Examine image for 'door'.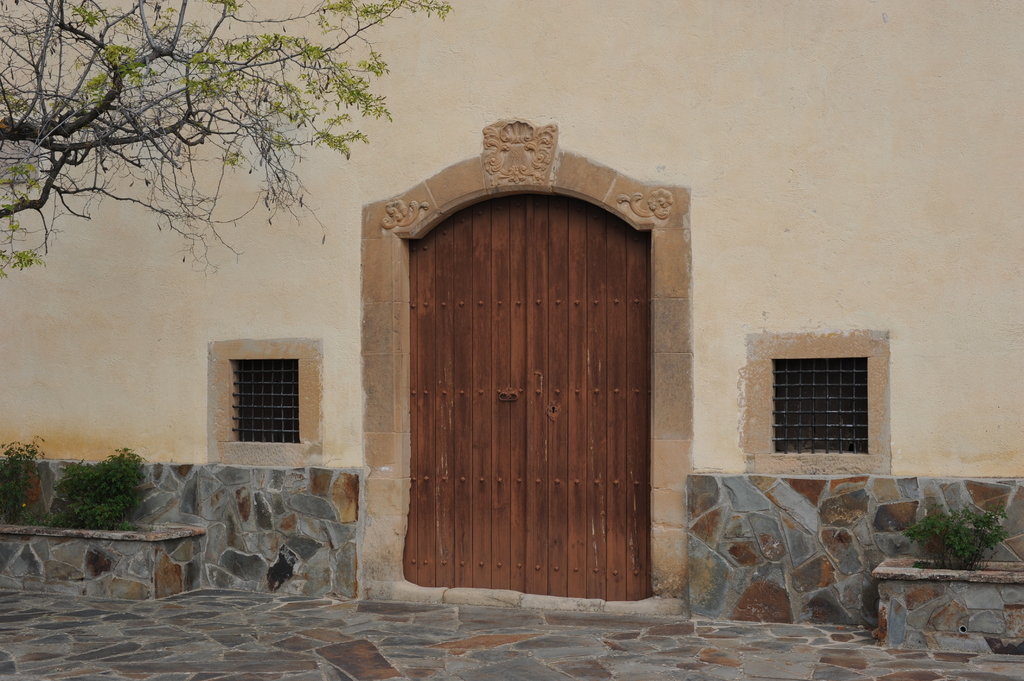
Examination result: 384/207/666/608.
